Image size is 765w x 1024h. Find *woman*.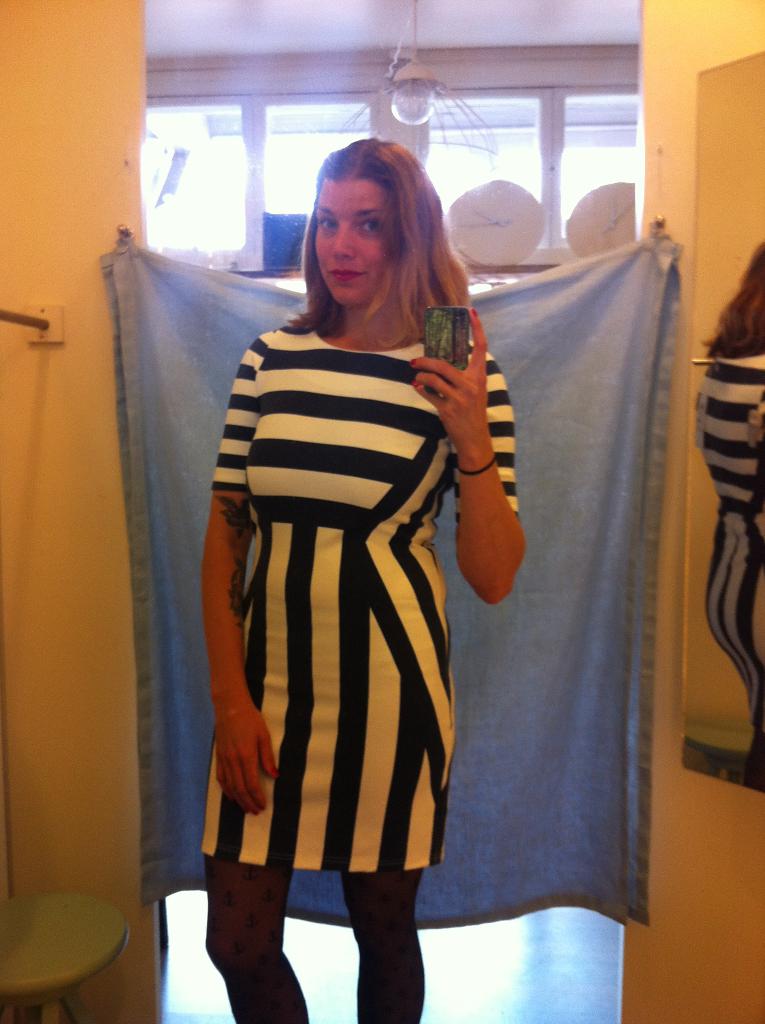
{"x1": 172, "y1": 141, "x2": 496, "y2": 1021}.
